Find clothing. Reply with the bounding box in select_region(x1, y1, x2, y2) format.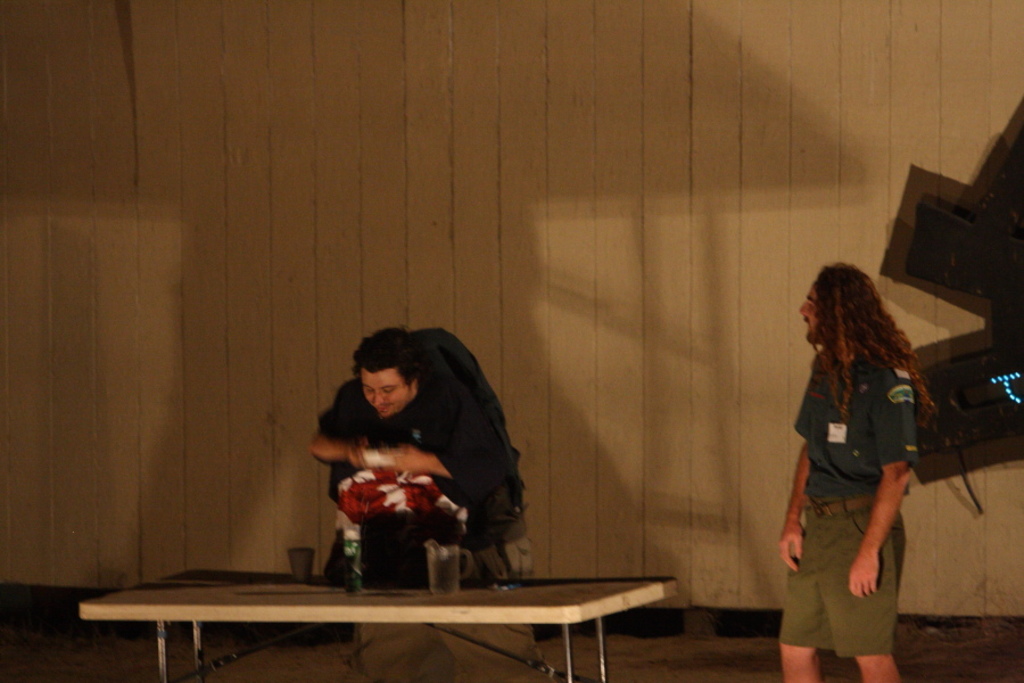
select_region(787, 281, 939, 647).
